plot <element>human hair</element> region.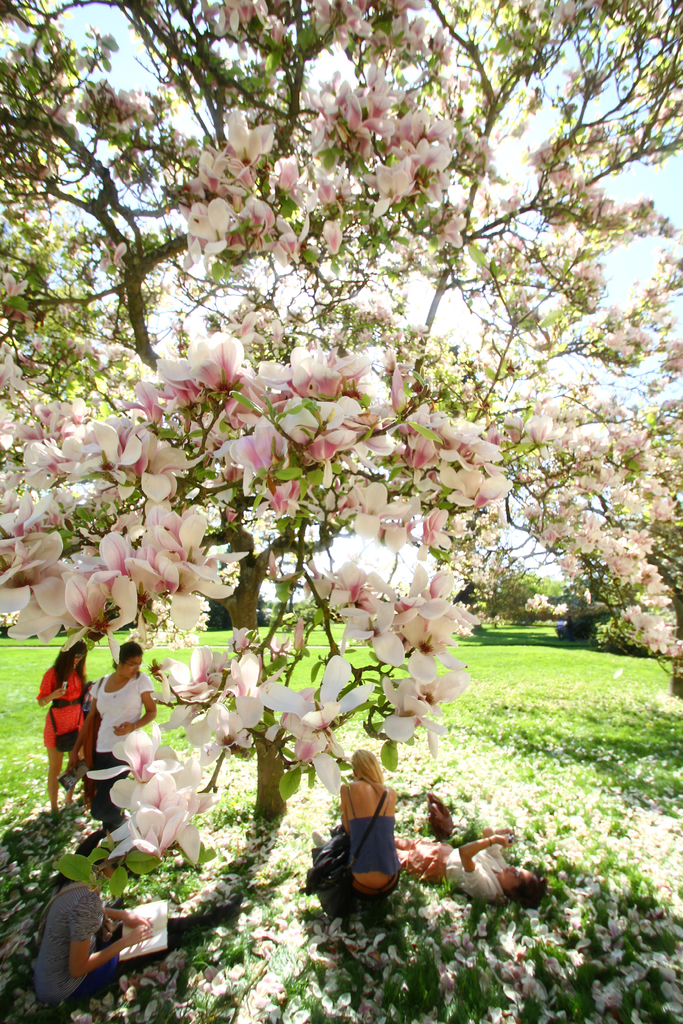
Plotted at (left=509, top=876, right=550, bottom=913).
